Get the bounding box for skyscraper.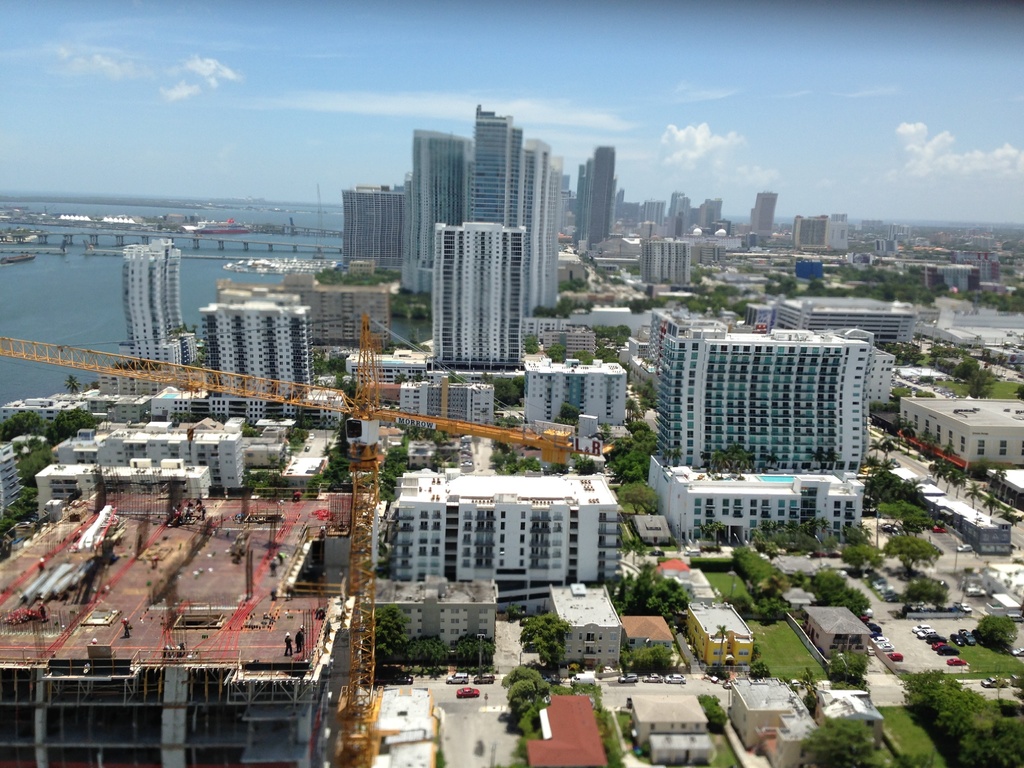
<region>683, 194, 691, 236</region>.
